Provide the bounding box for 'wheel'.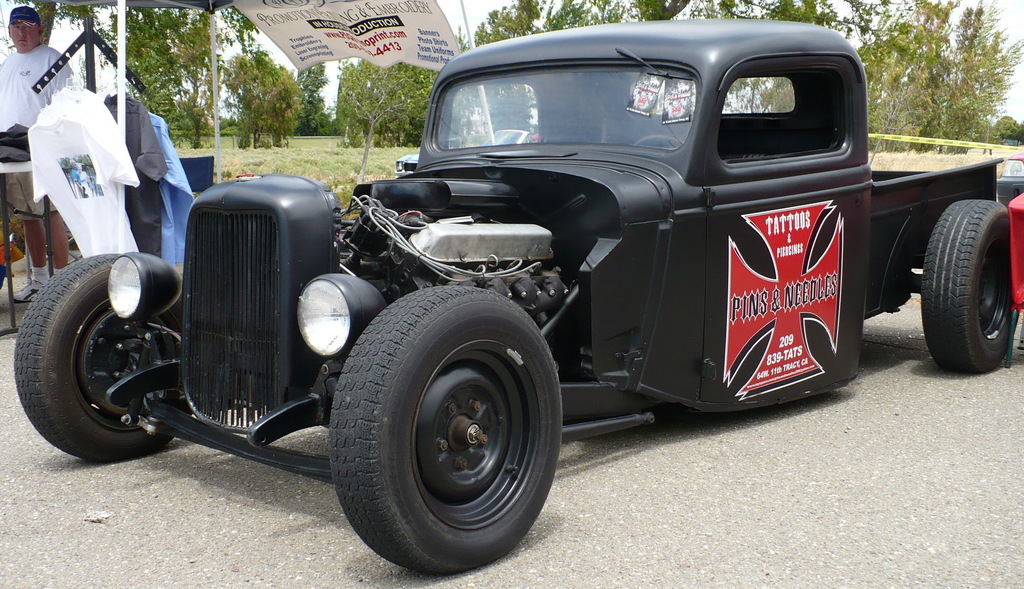
locate(919, 198, 1021, 372).
